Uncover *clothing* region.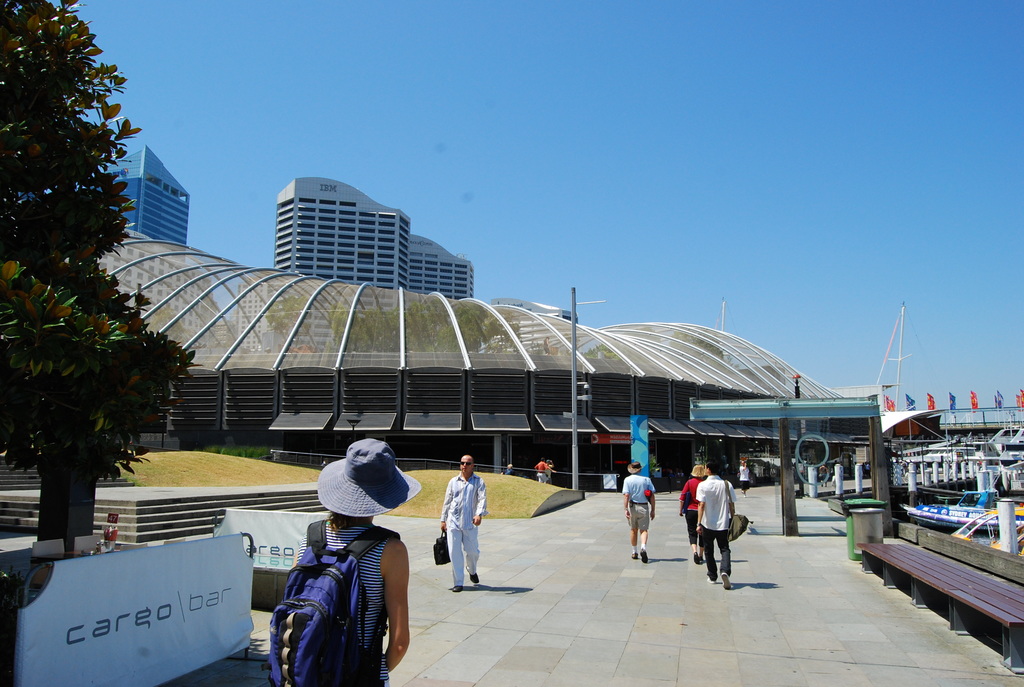
Uncovered: crop(678, 475, 699, 544).
